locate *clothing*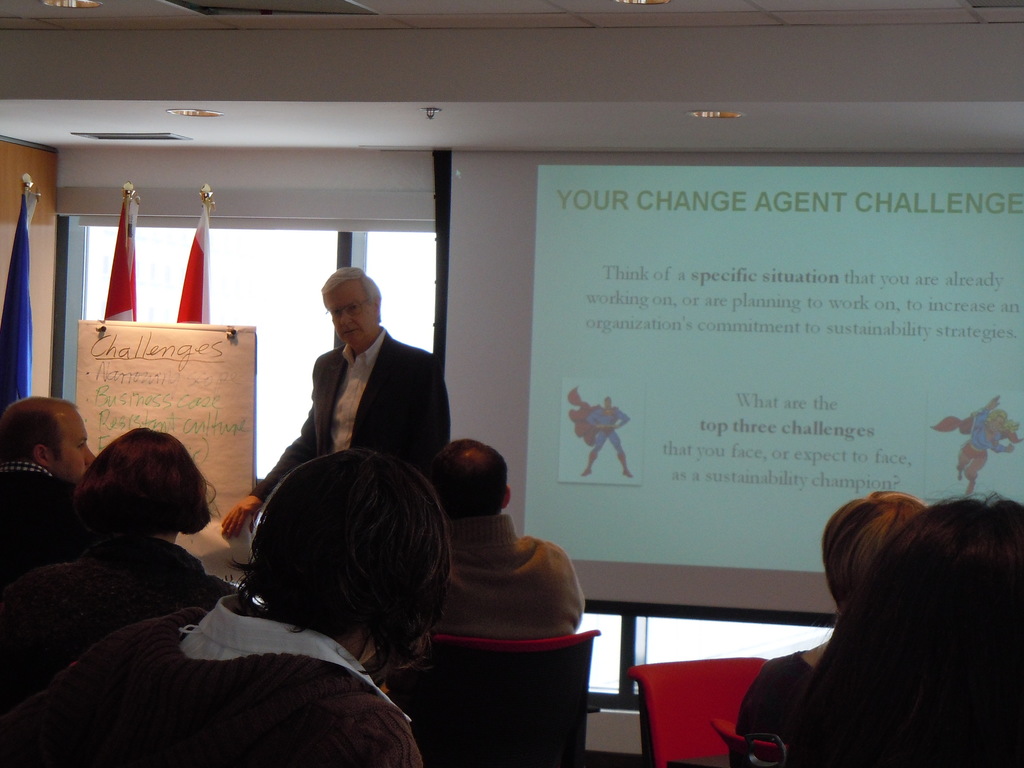
{"x1": 0, "y1": 590, "x2": 420, "y2": 767}
